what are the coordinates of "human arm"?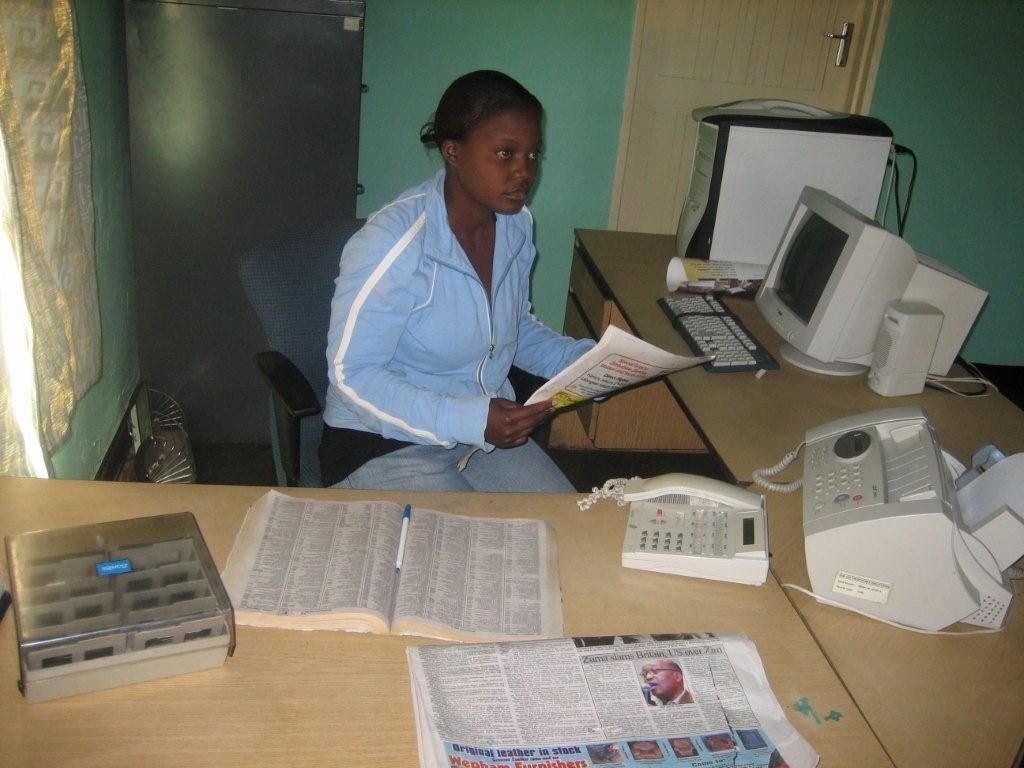
pyautogui.locateOnScreen(518, 222, 617, 404).
